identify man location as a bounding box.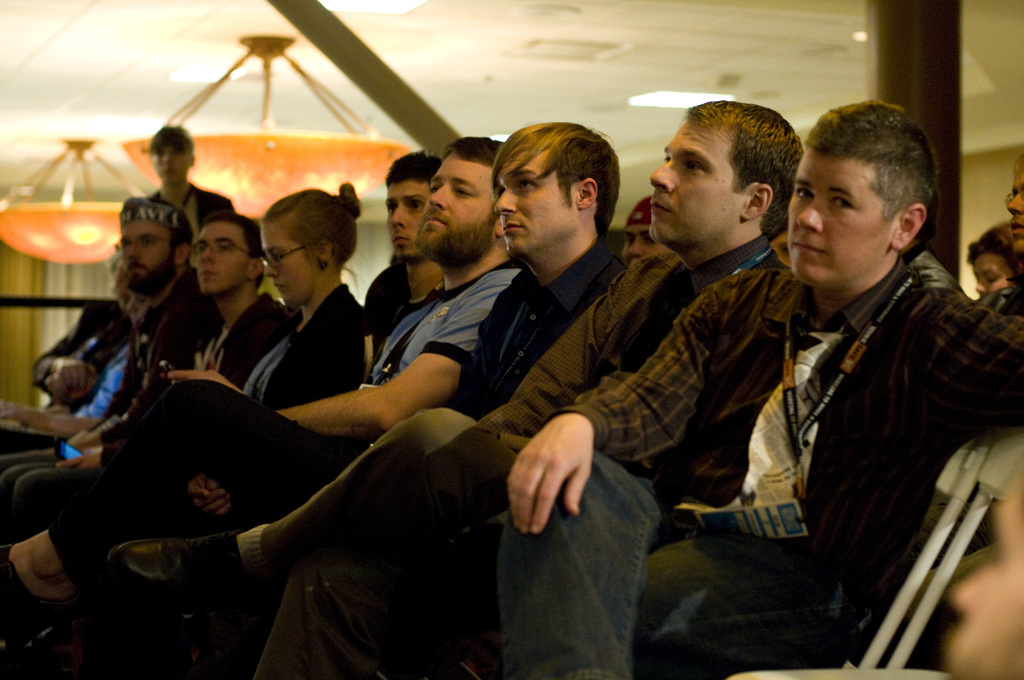
bbox(1, 195, 218, 526).
